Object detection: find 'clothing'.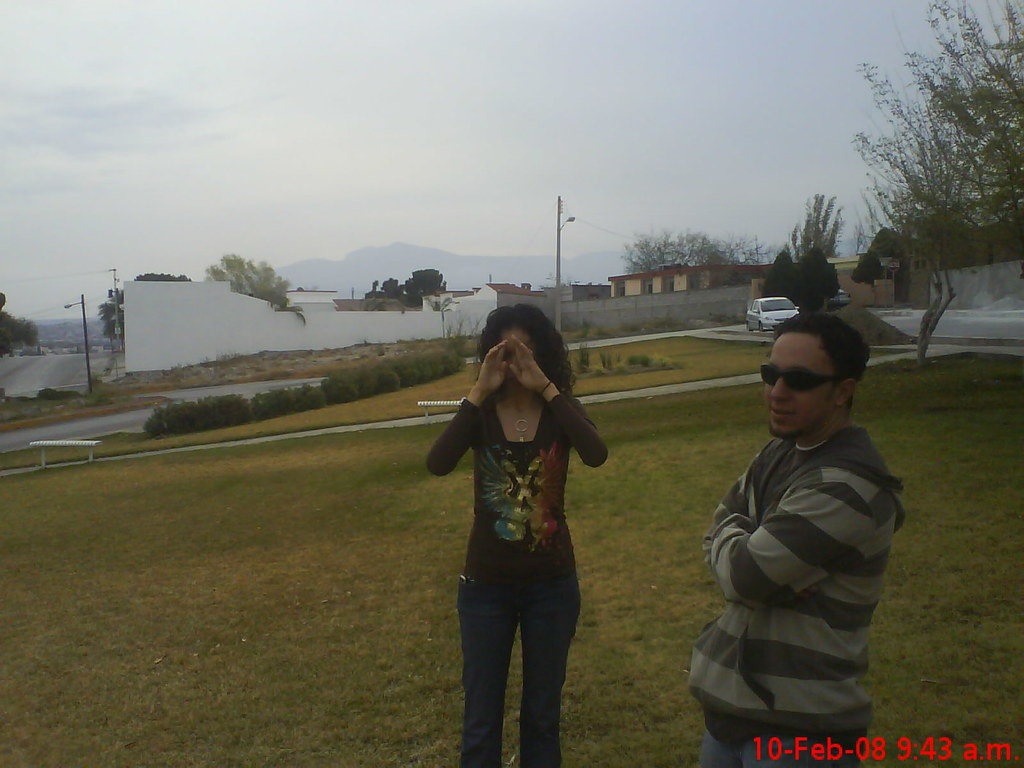
<region>683, 413, 911, 767</region>.
